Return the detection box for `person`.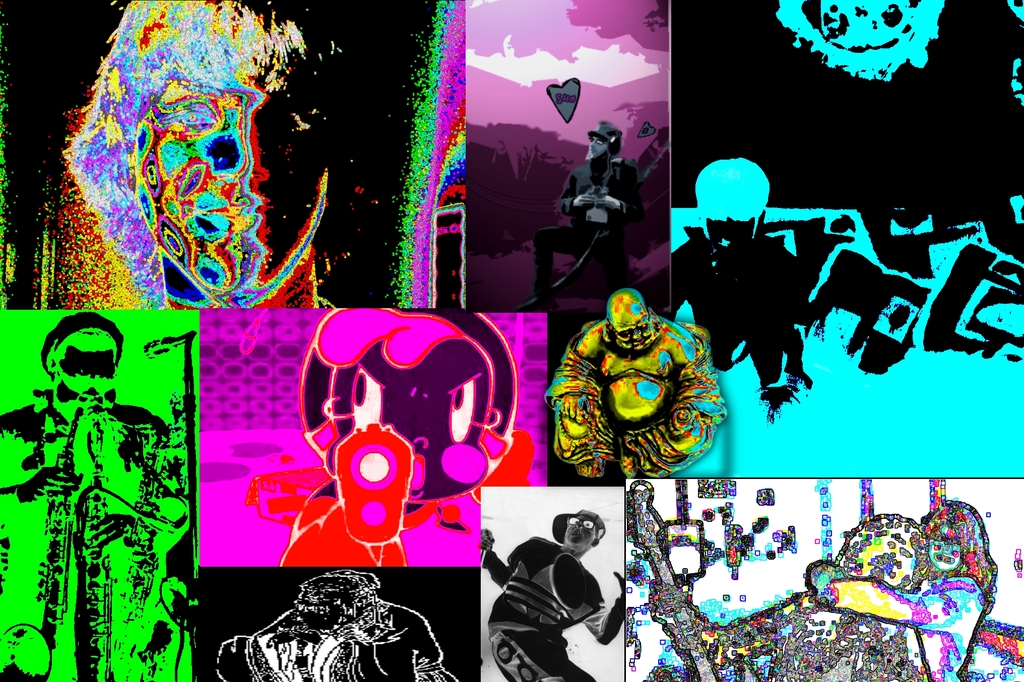
rect(535, 286, 723, 472).
